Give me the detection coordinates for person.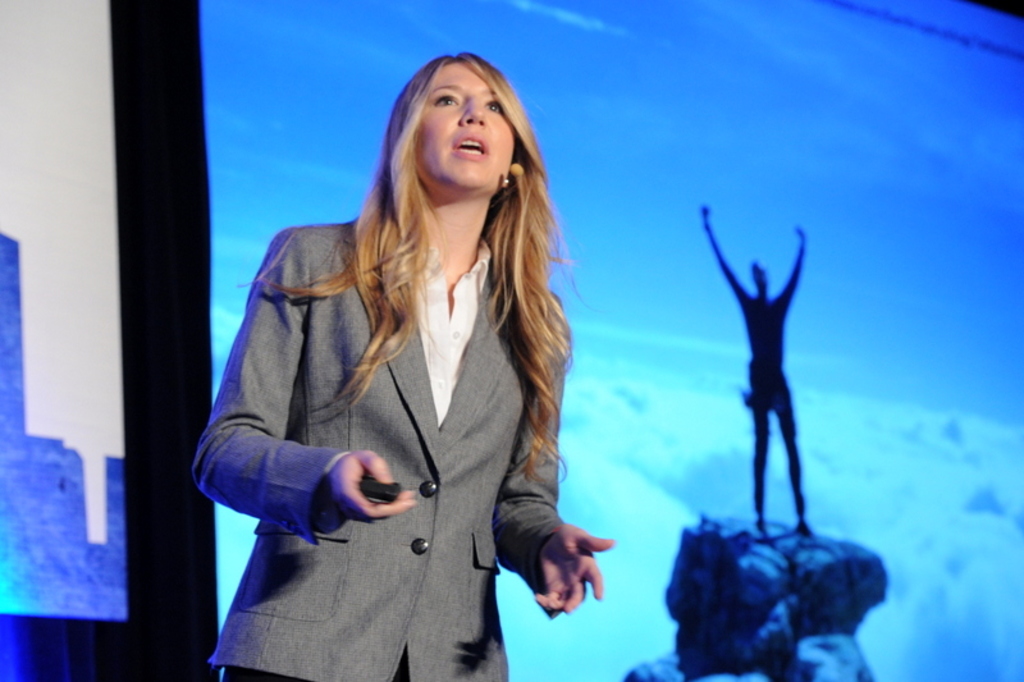
(193, 44, 603, 681).
